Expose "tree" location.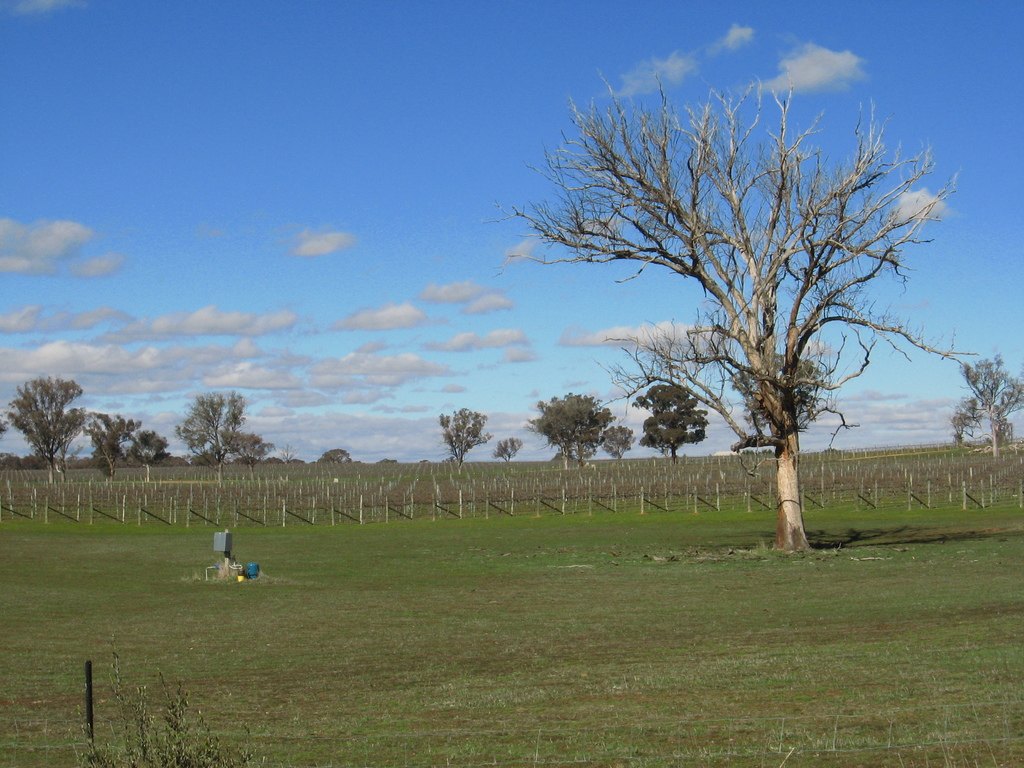
Exposed at 729/353/833/457.
